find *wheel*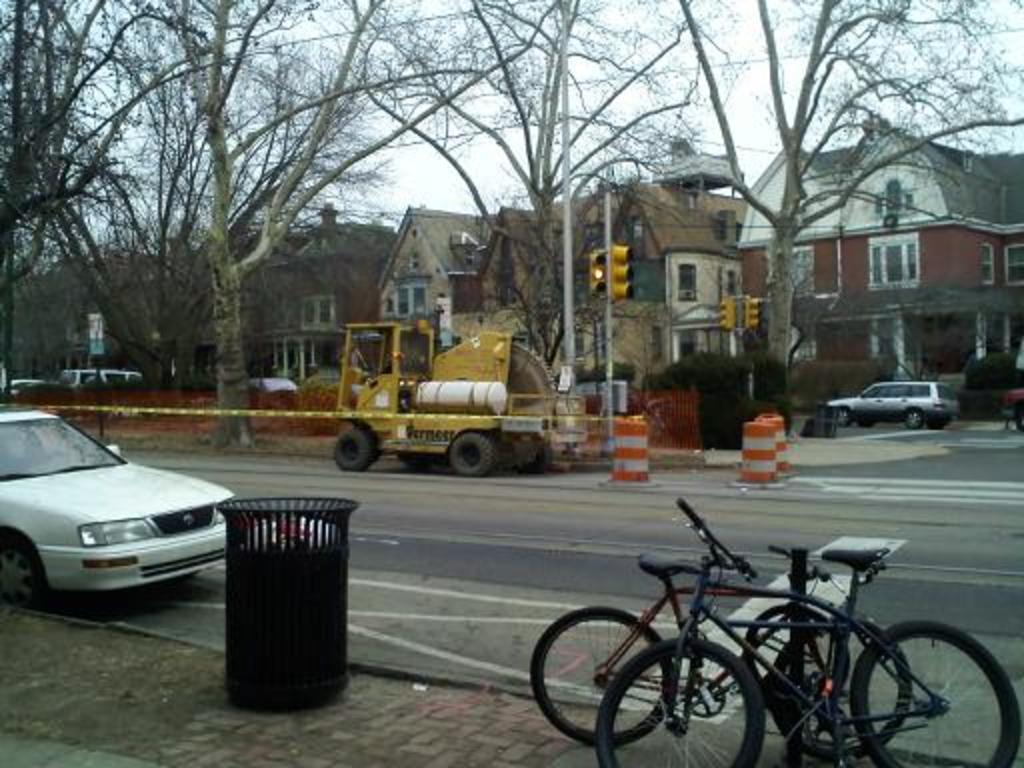
[524,600,682,742]
